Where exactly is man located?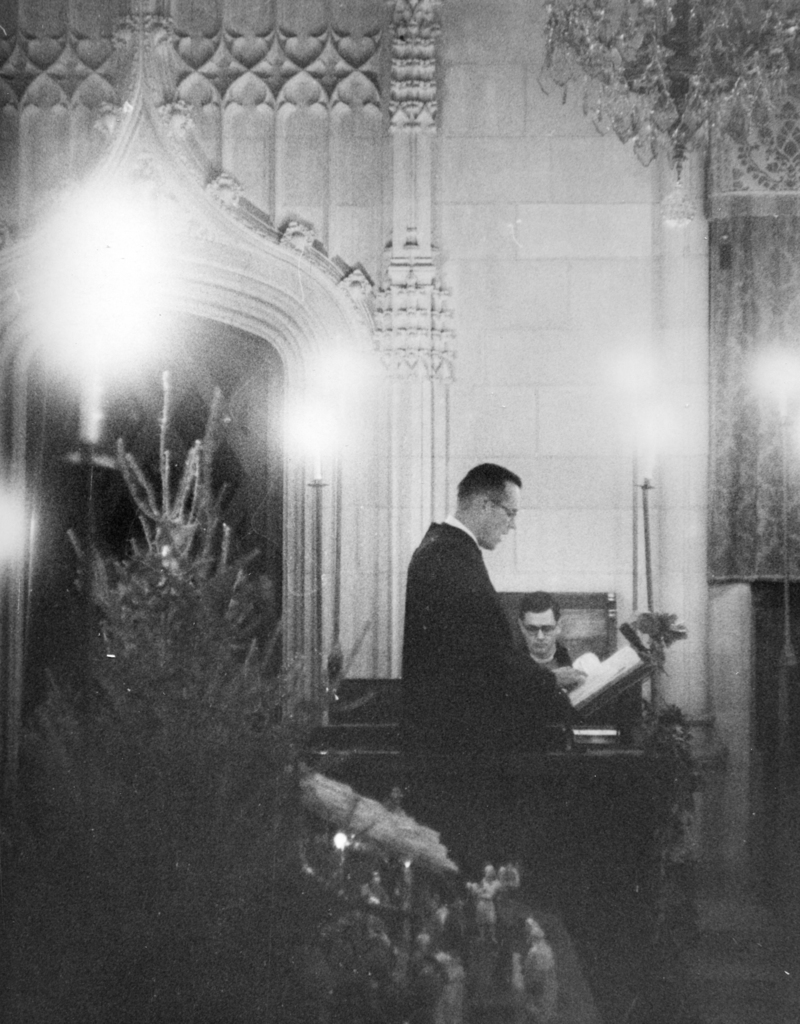
Its bounding box is (x1=525, y1=590, x2=573, y2=672).
